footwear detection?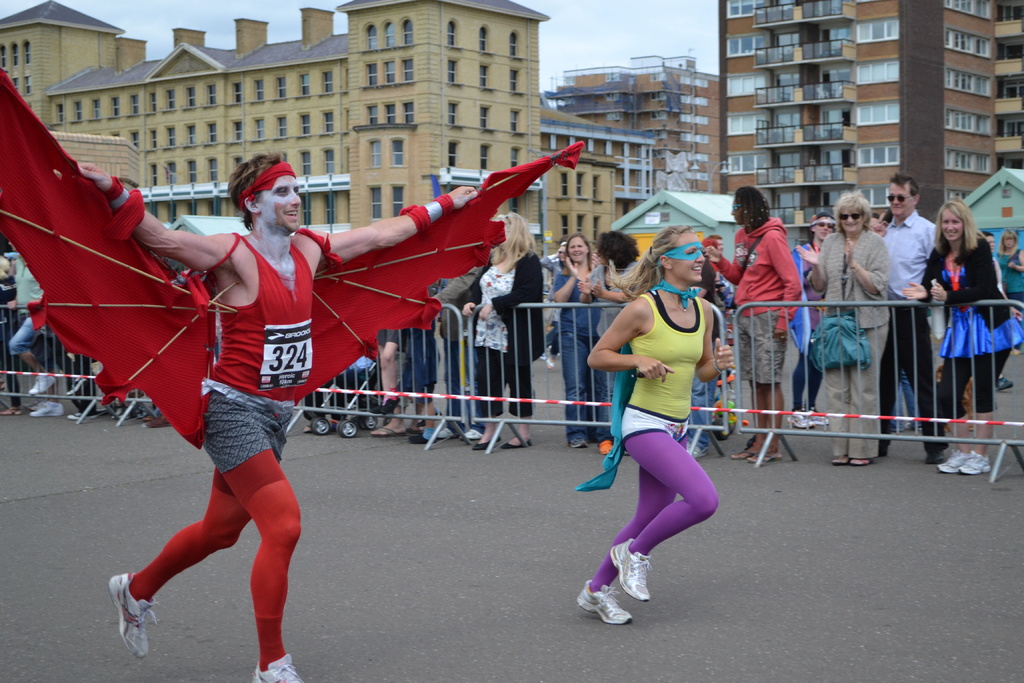
pyautogui.locateOnScreen(433, 423, 469, 441)
